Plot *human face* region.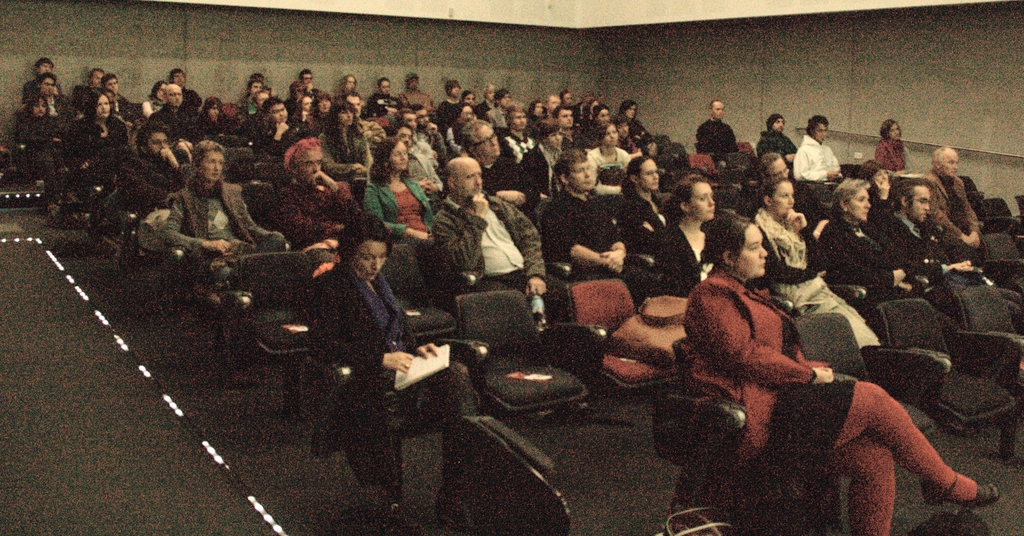
Plotted at [x1=943, y1=155, x2=957, y2=175].
